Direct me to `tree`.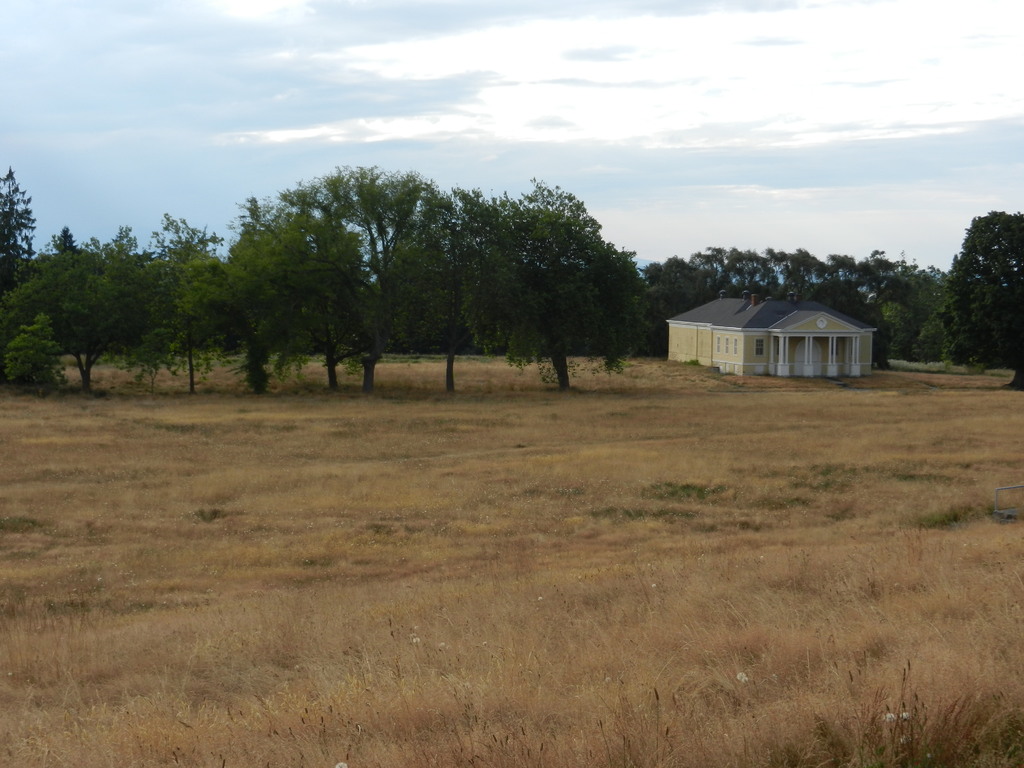
Direction: left=272, top=169, right=460, bottom=390.
